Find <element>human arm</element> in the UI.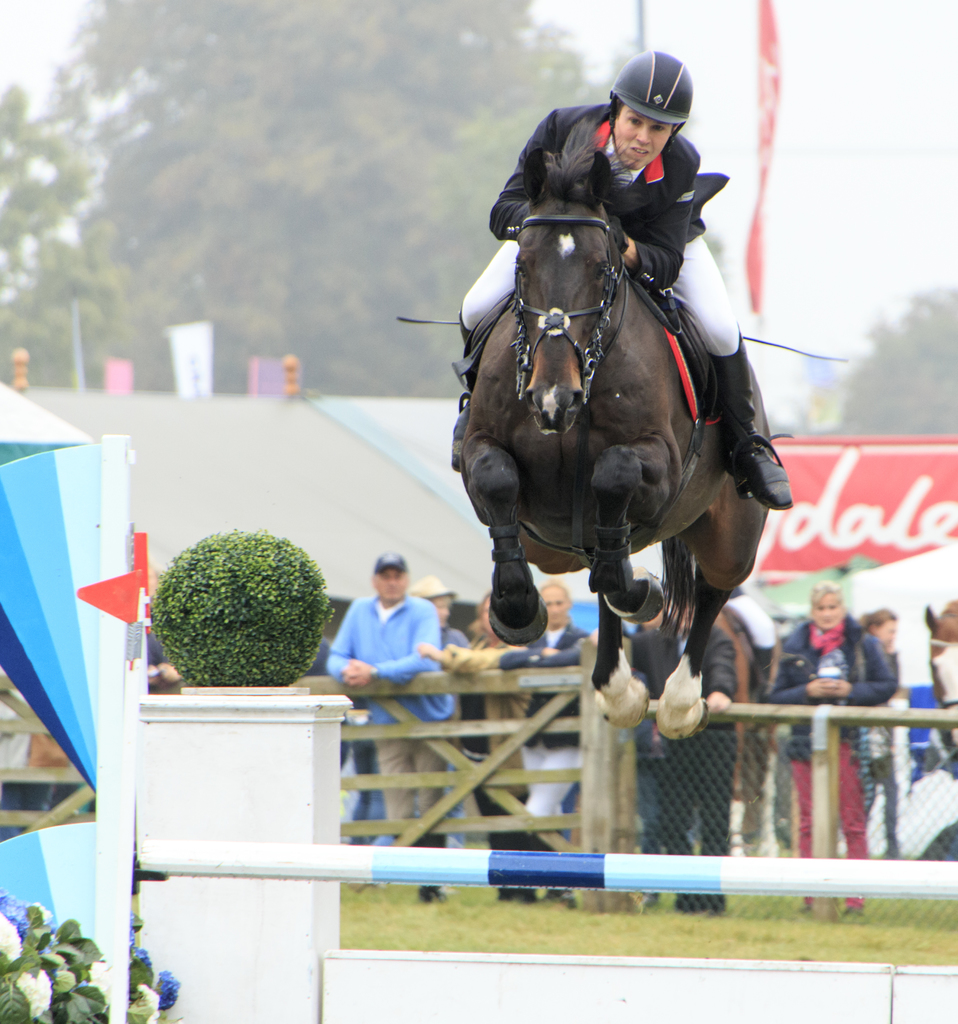
UI element at [483, 111, 555, 237].
